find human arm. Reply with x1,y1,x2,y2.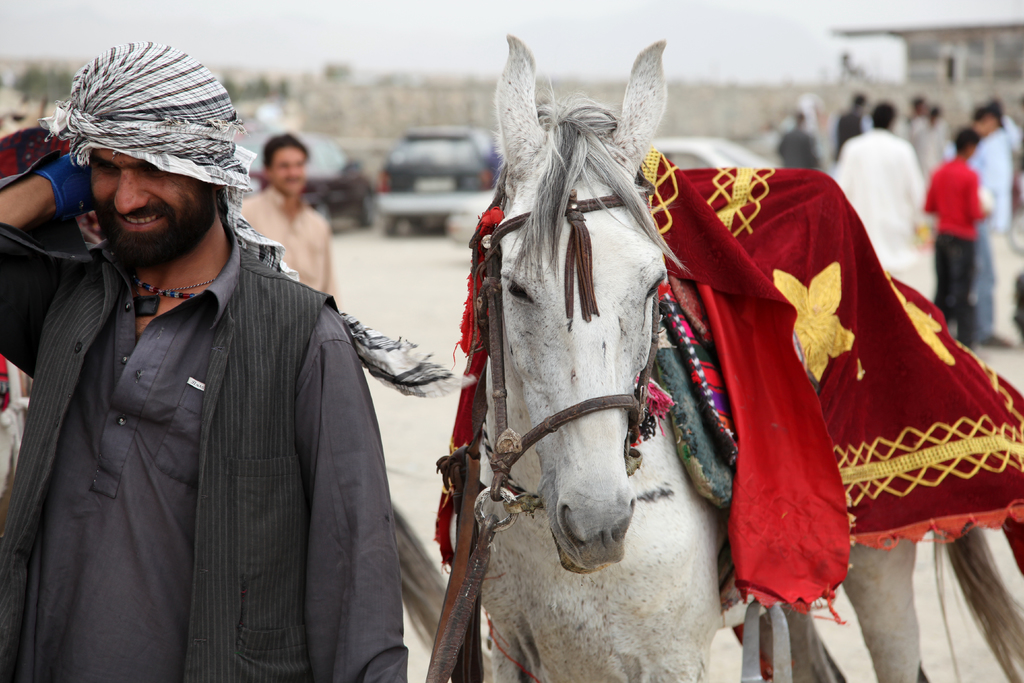
294,339,408,682.
